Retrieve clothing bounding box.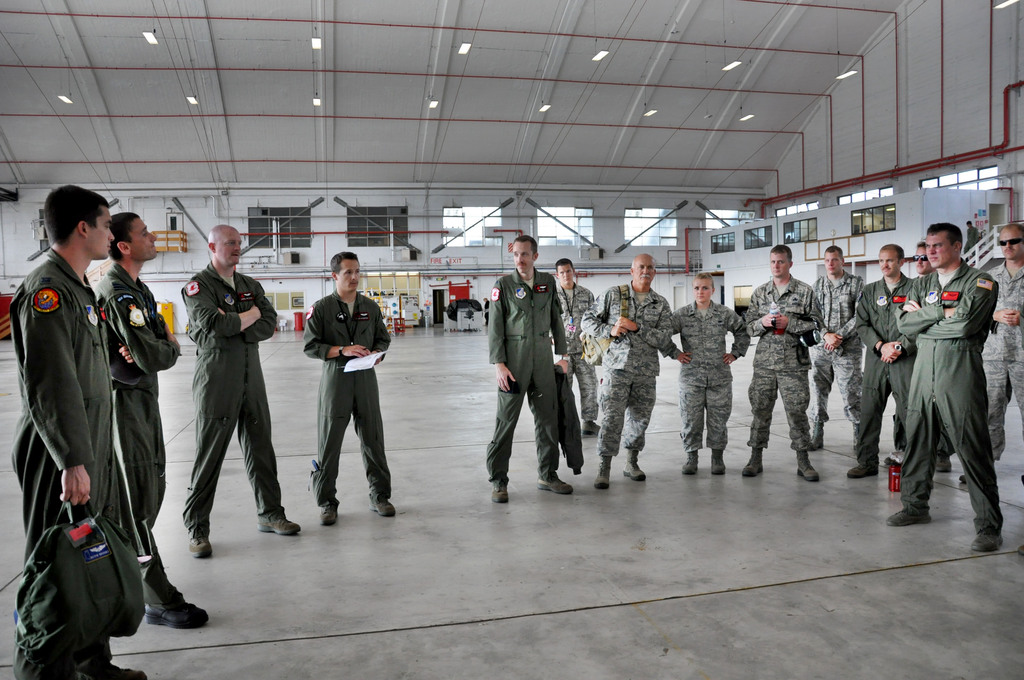
Bounding box: left=92, top=262, right=181, bottom=607.
